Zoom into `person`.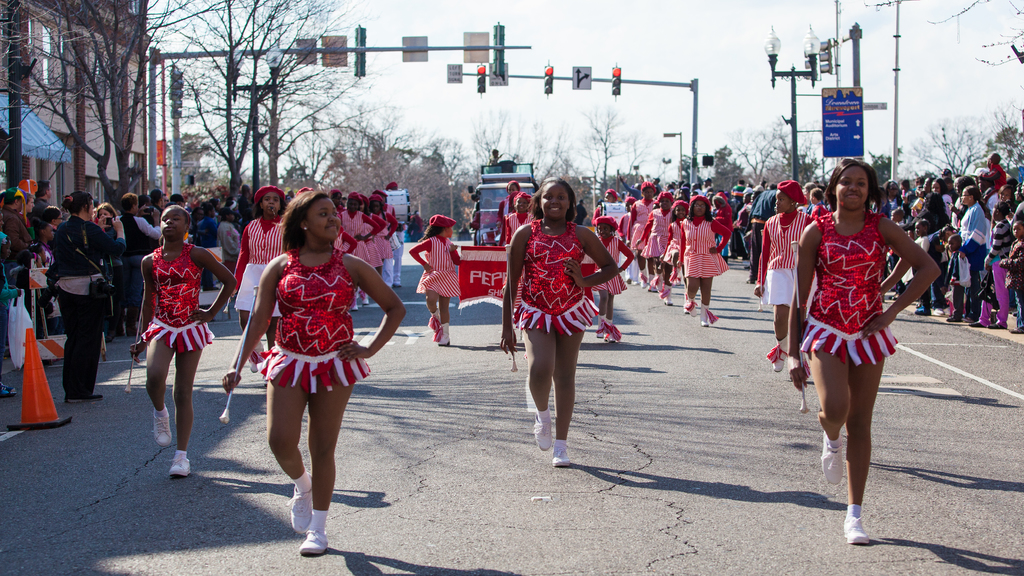
Zoom target: x1=588 y1=186 x2=629 y2=236.
